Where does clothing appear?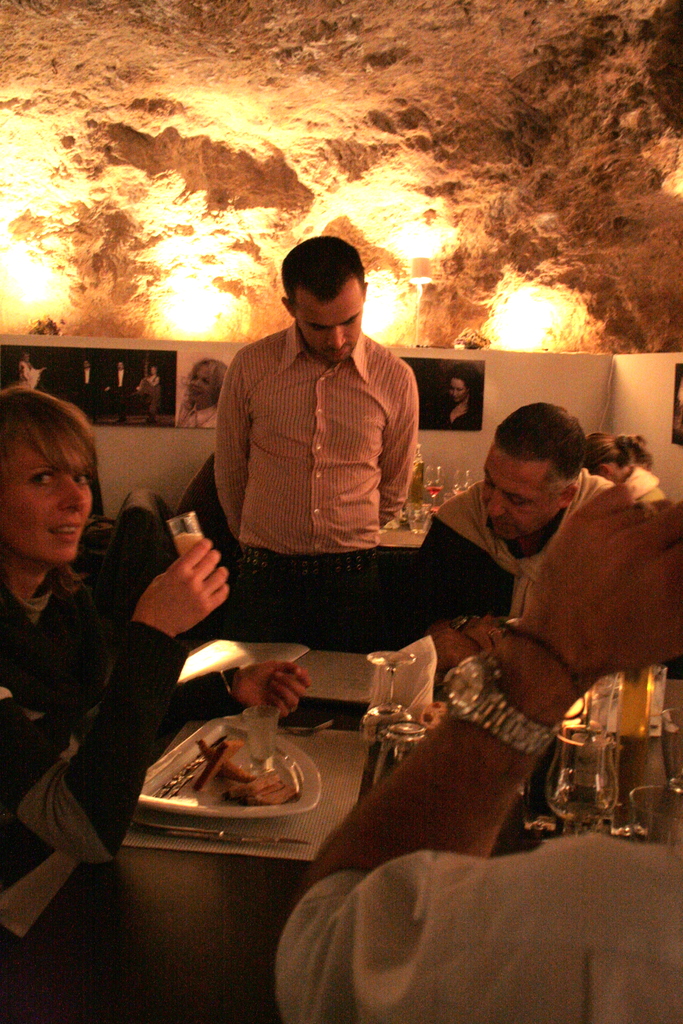
Appears at locate(411, 463, 647, 634).
